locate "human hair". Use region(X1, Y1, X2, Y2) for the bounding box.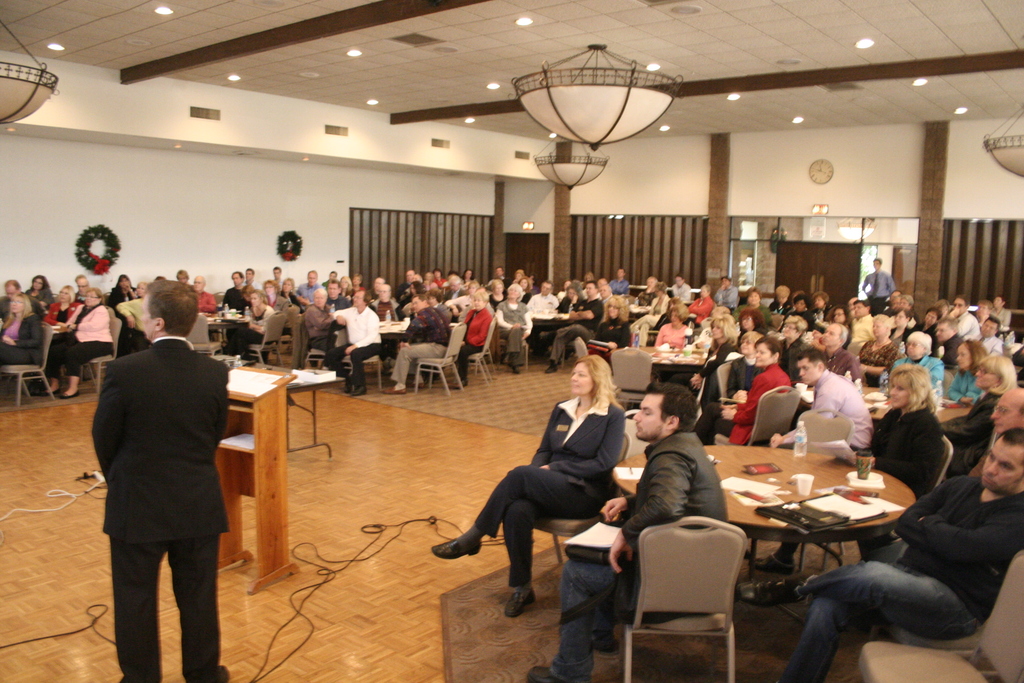
region(461, 269, 474, 282).
